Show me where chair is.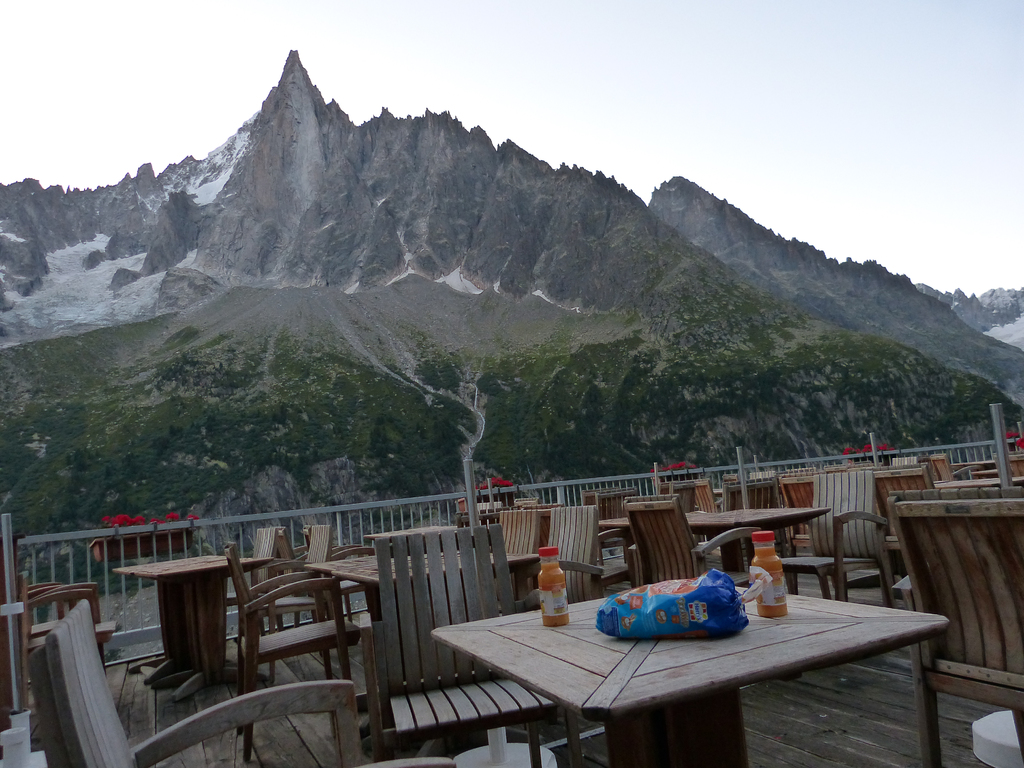
chair is at crop(355, 521, 584, 767).
